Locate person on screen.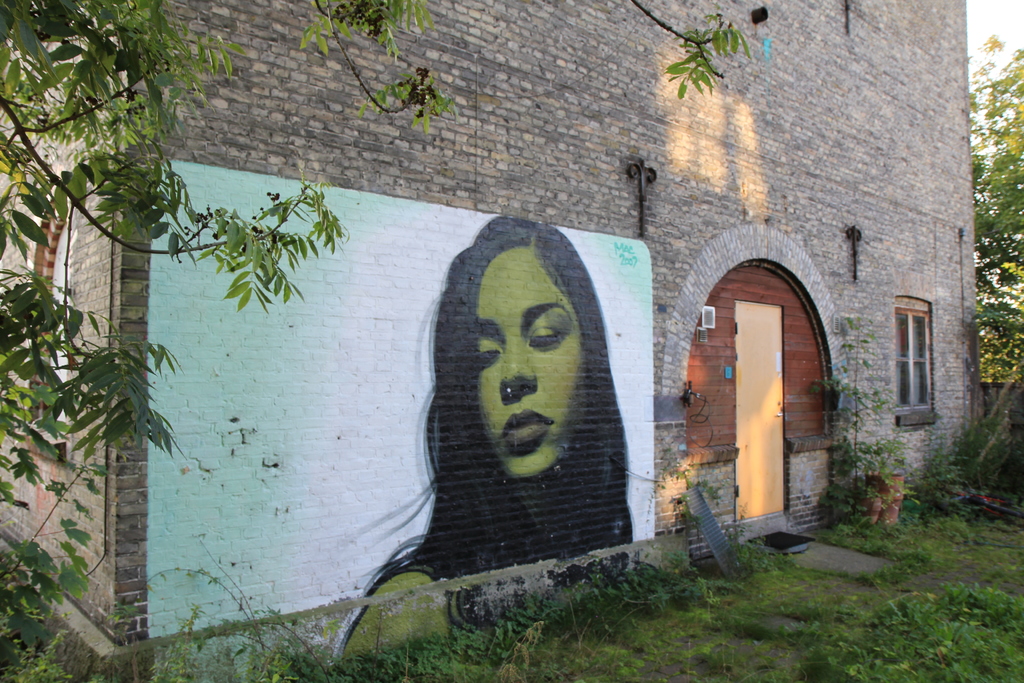
On screen at box(375, 204, 651, 605).
